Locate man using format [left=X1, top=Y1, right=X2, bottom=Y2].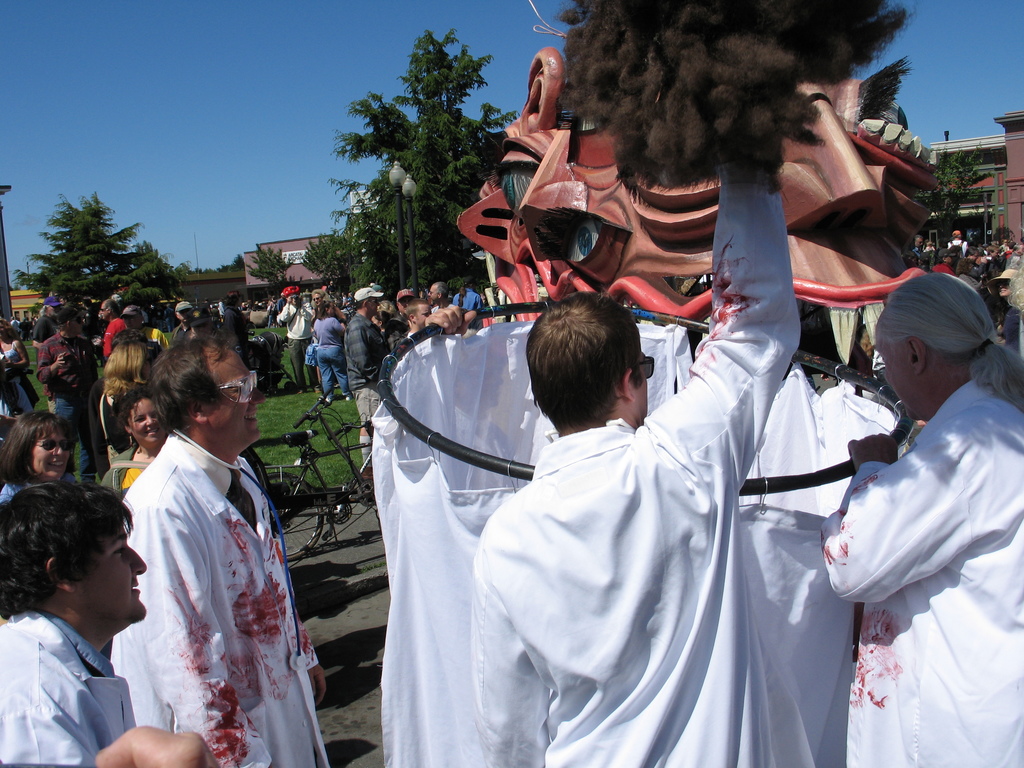
[left=169, top=299, right=196, bottom=344].
